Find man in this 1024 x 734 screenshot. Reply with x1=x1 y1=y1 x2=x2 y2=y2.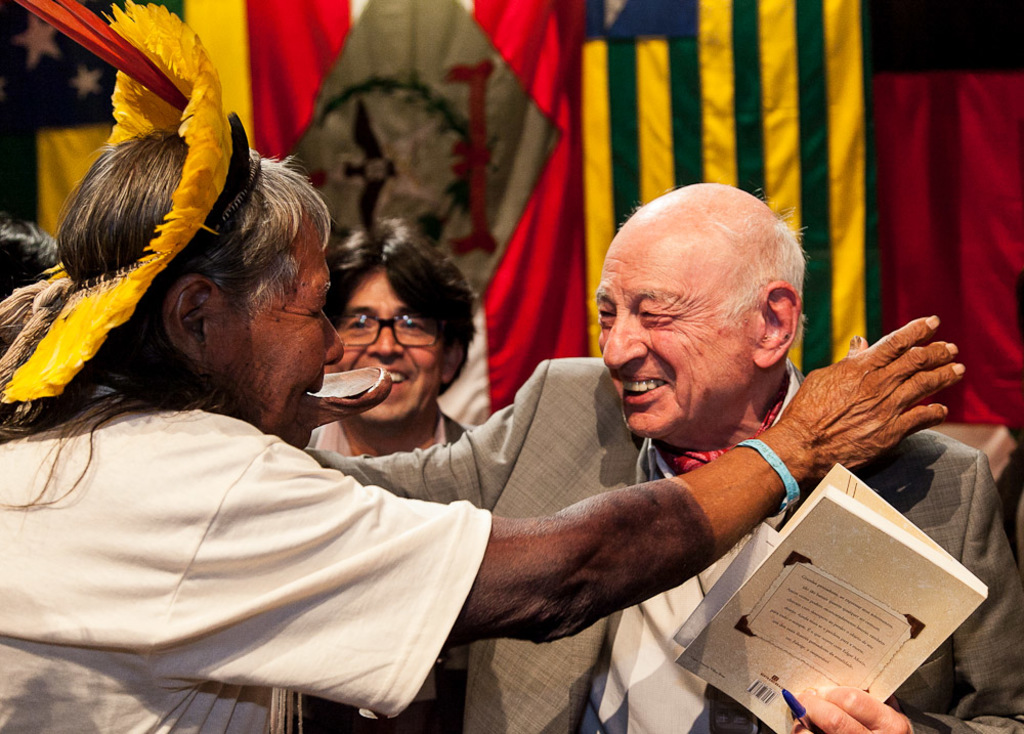
x1=315 y1=219 x2=465 y2=728.
